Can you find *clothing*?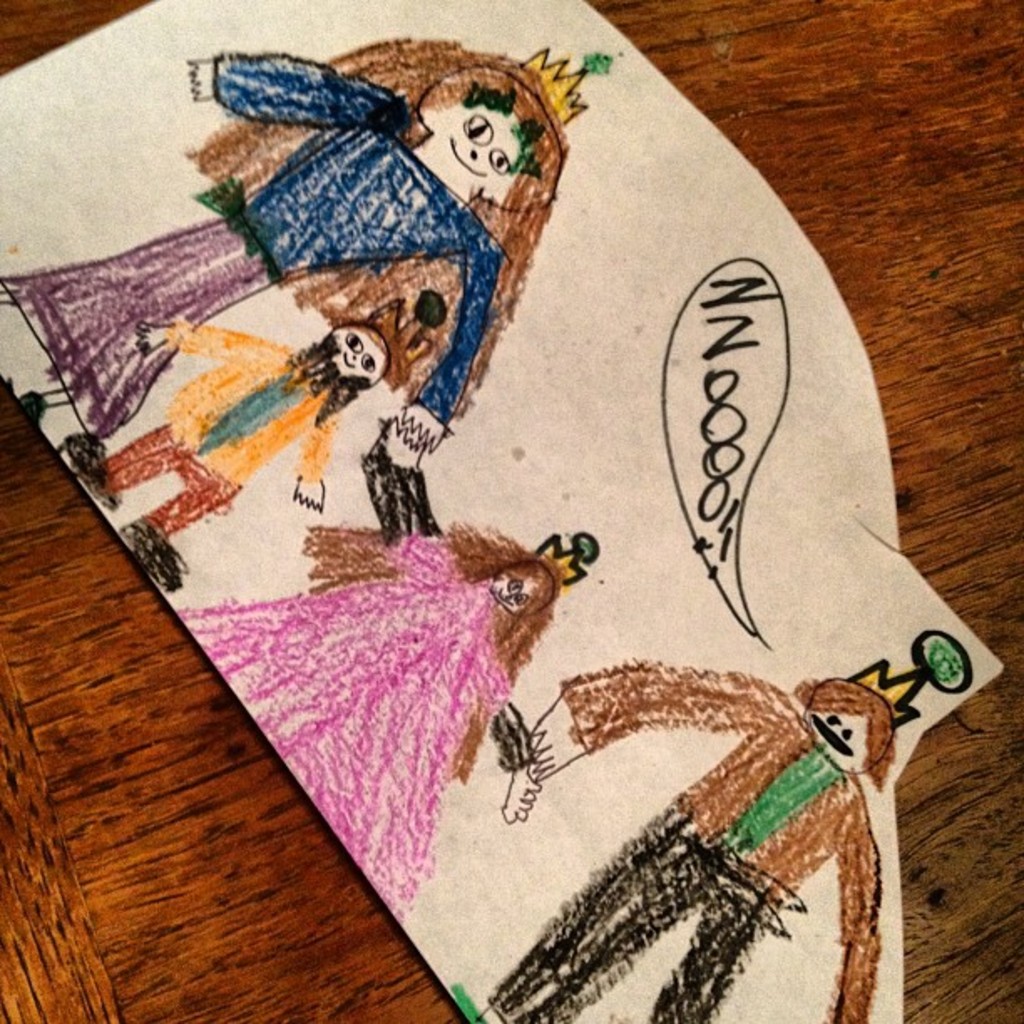
Yes, bounding box: Rect(147, 315, 311, 532).
